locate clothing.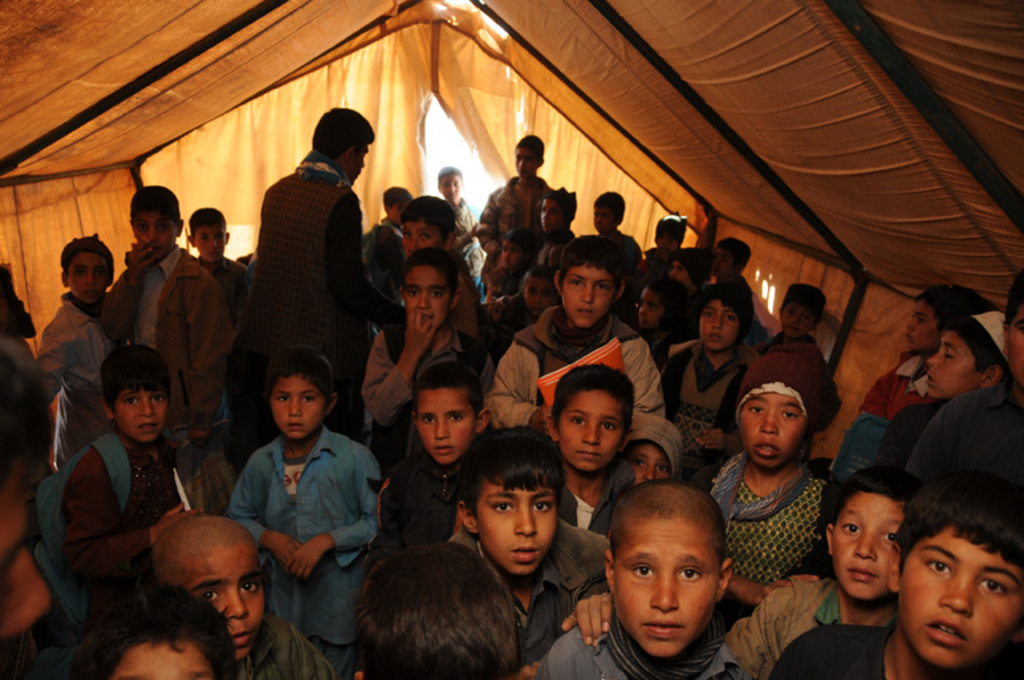
Bounding box: box(775, 619, 1023, 679).
